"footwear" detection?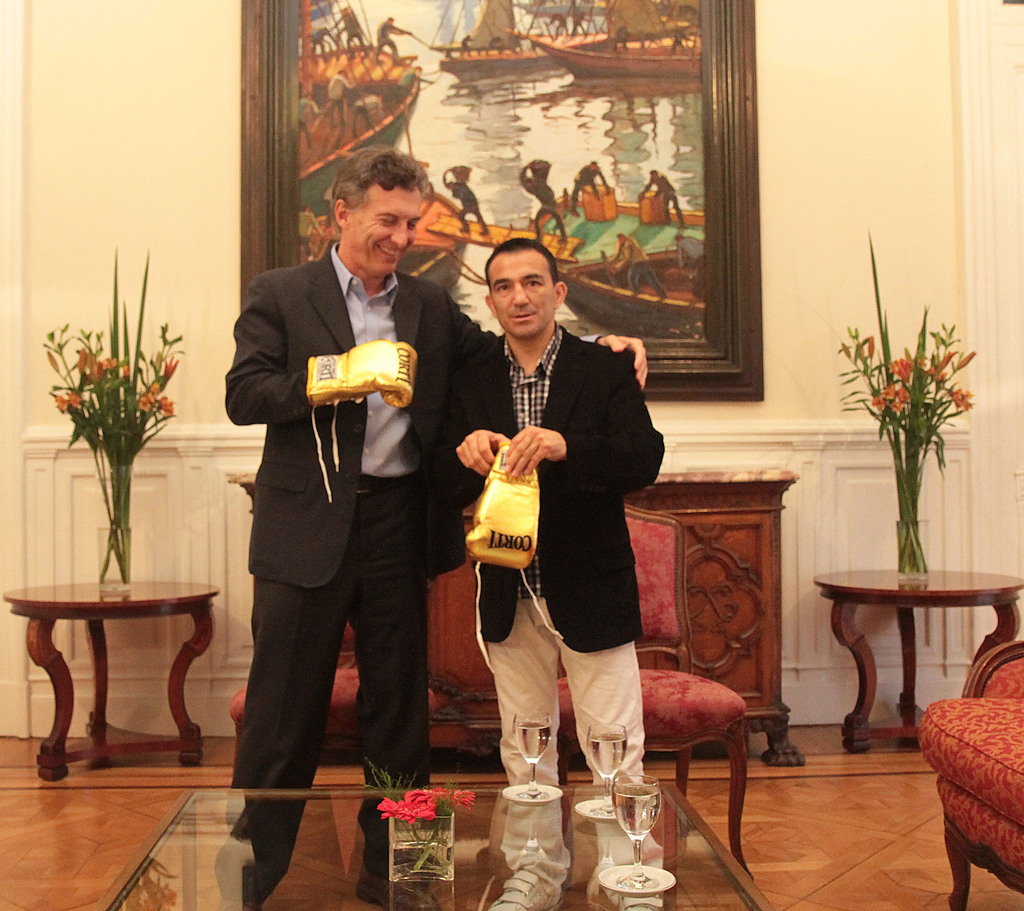
l=615, t=891, r=675, b=910
